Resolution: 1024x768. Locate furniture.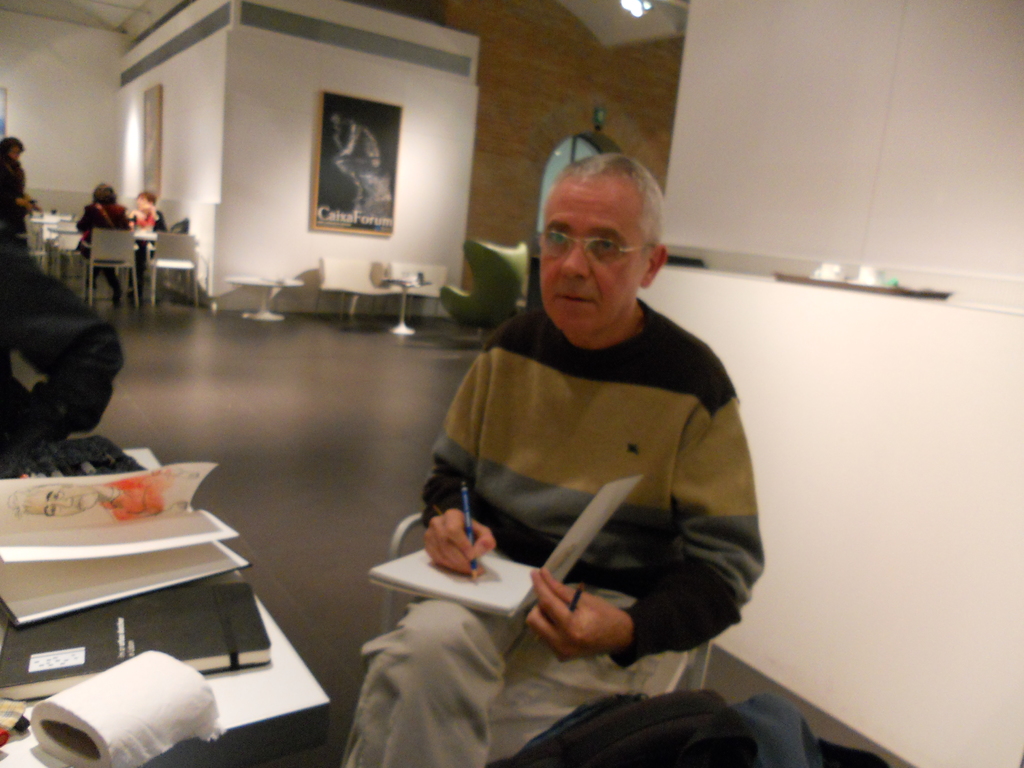
region(358, 511, 716, 698).
